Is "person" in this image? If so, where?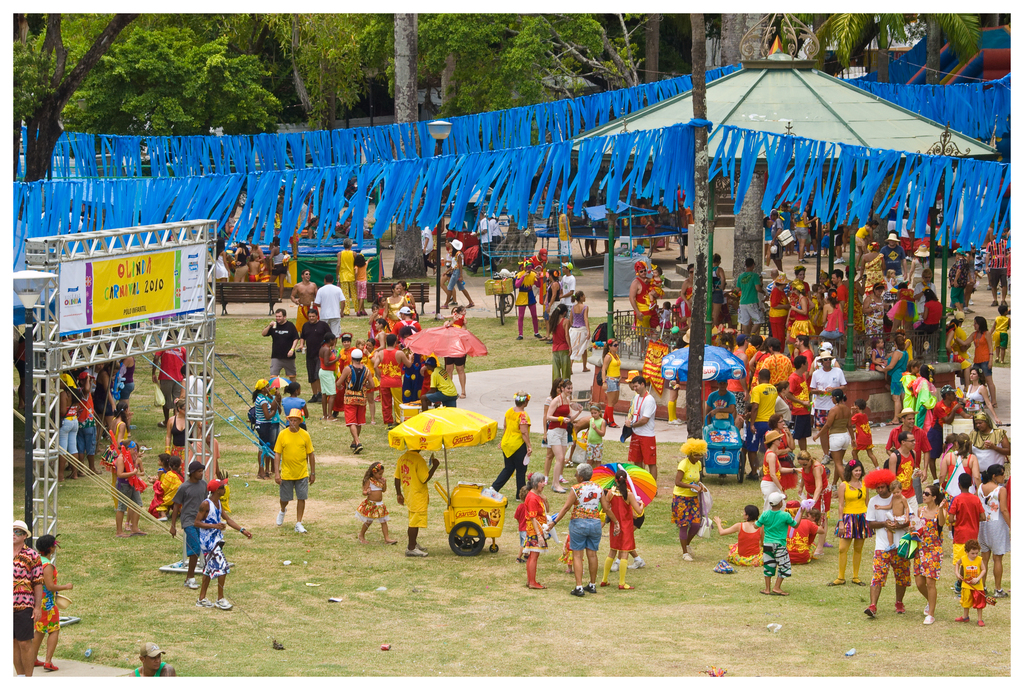
Yes, at {"x1": 354, "y1": 253, "x2": 371, "y2": 316}.
